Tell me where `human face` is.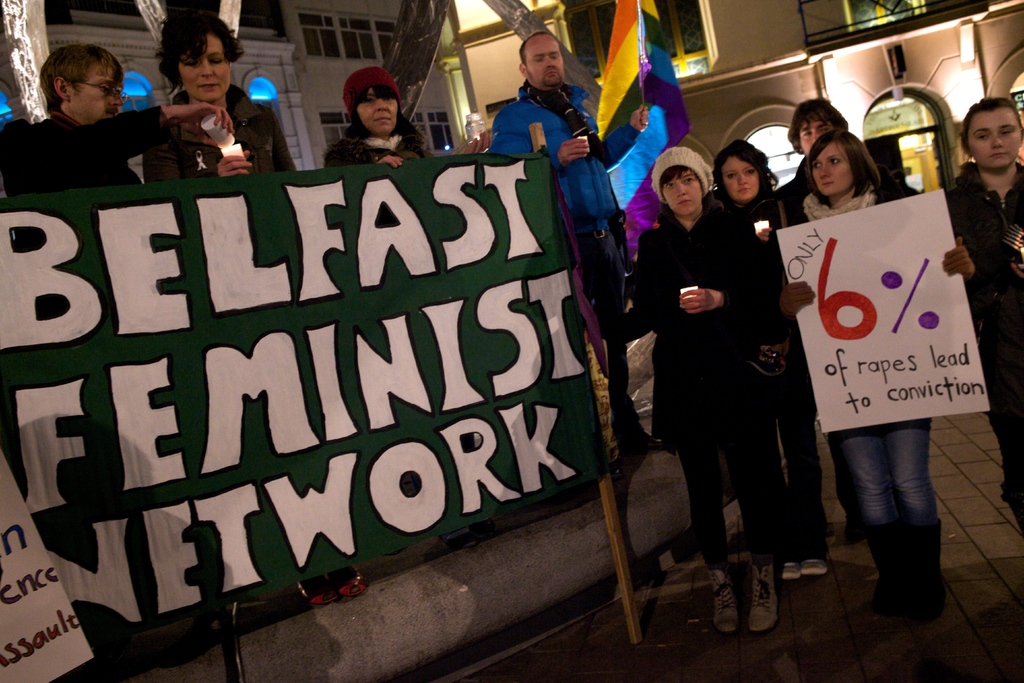
`human face` is at bbox=(354, 88, 400, 138).
